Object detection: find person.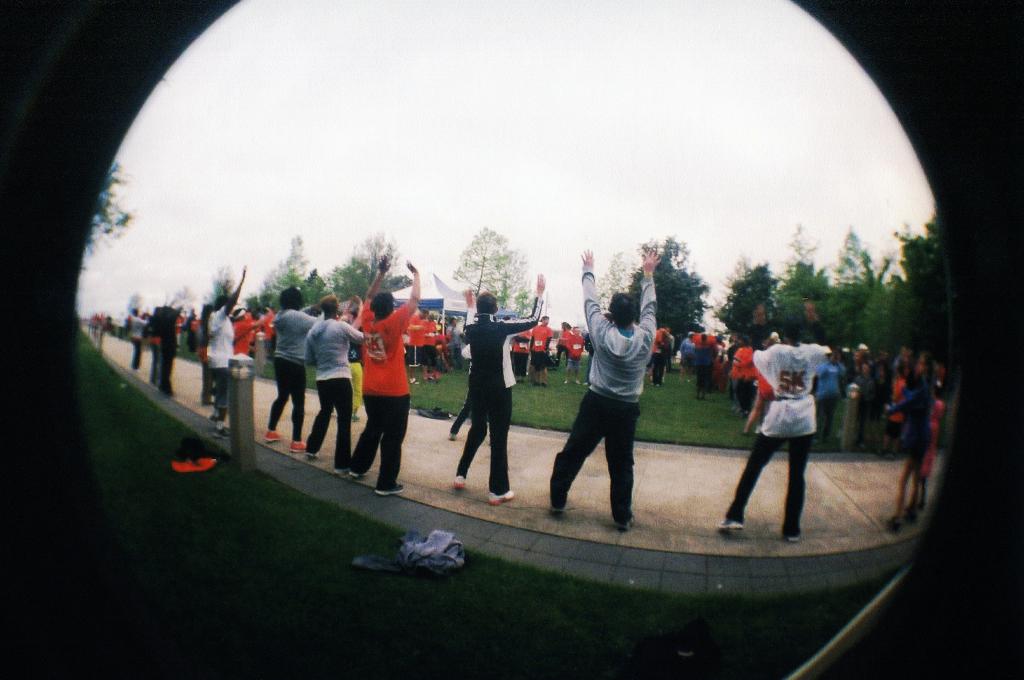
[left=418, top=315, right=442, bottom=380].
